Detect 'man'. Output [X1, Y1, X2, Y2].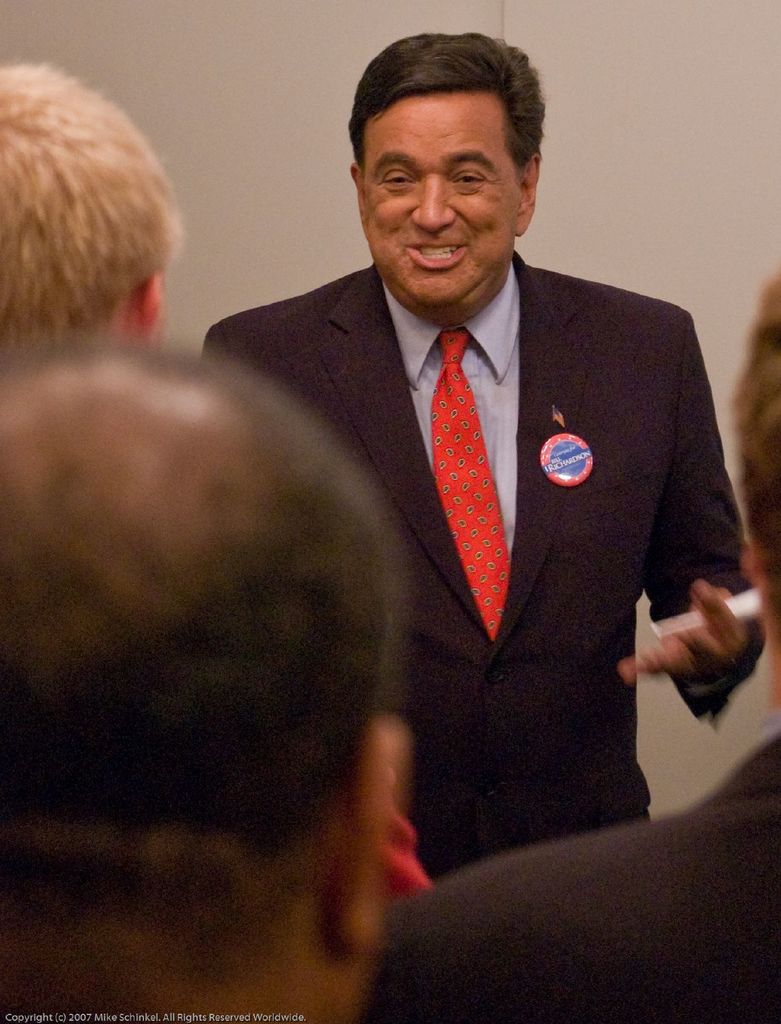
[365, 280, 780, 1023].
